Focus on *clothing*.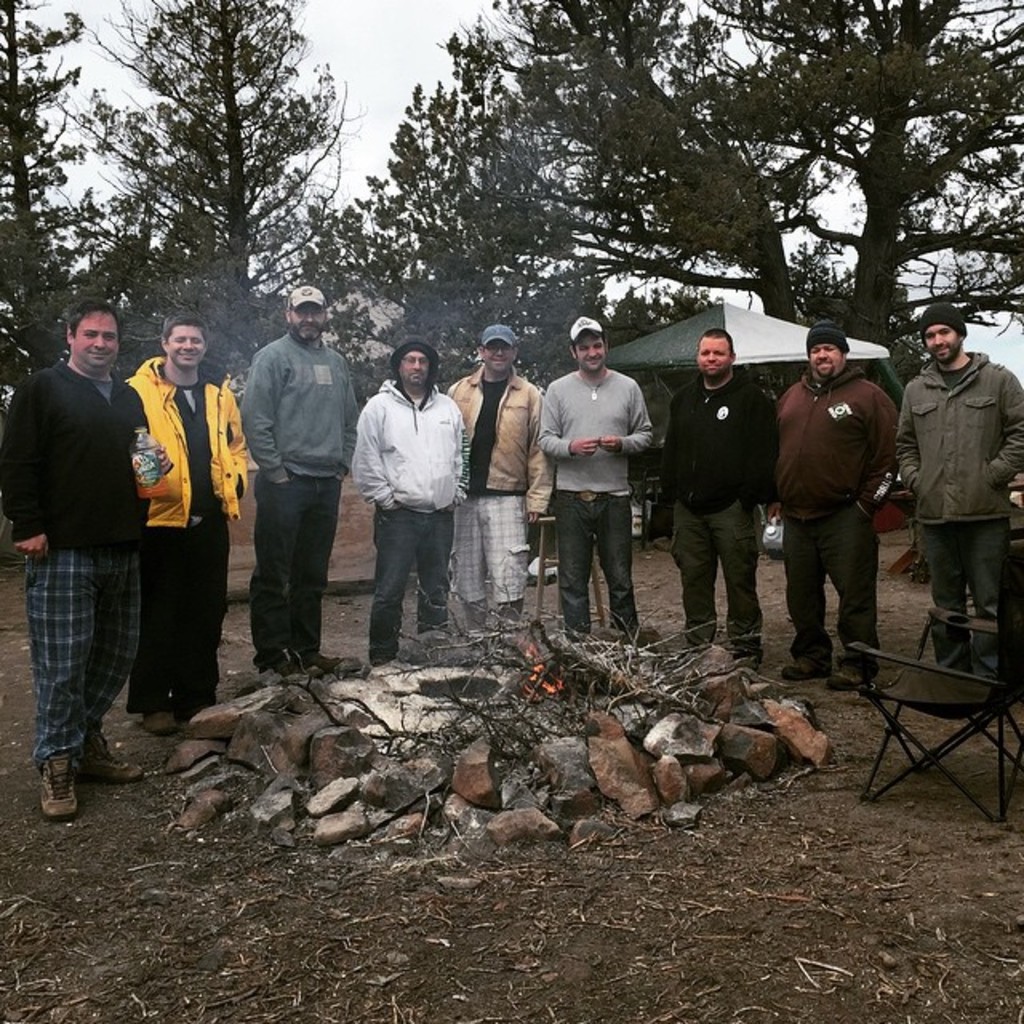
Focused at <region>538, 365, 670, 624</region>.
